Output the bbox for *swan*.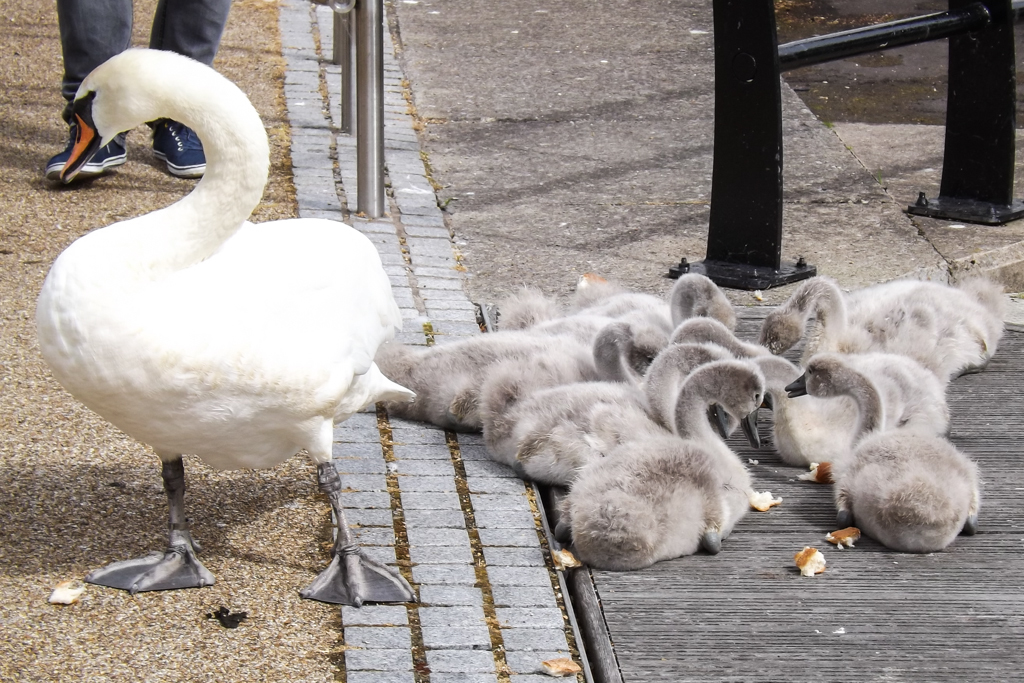
[x1=758, y1=338, x2=952, y2=470].
